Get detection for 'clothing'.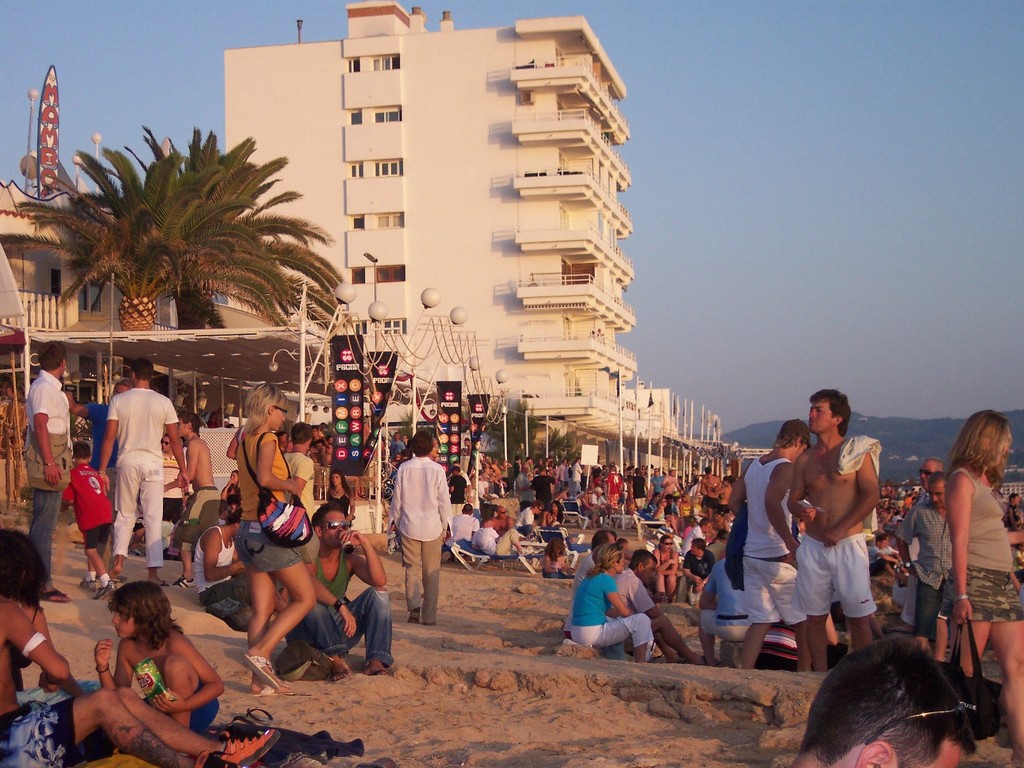
Detection: (190, 525, 251, 617).
